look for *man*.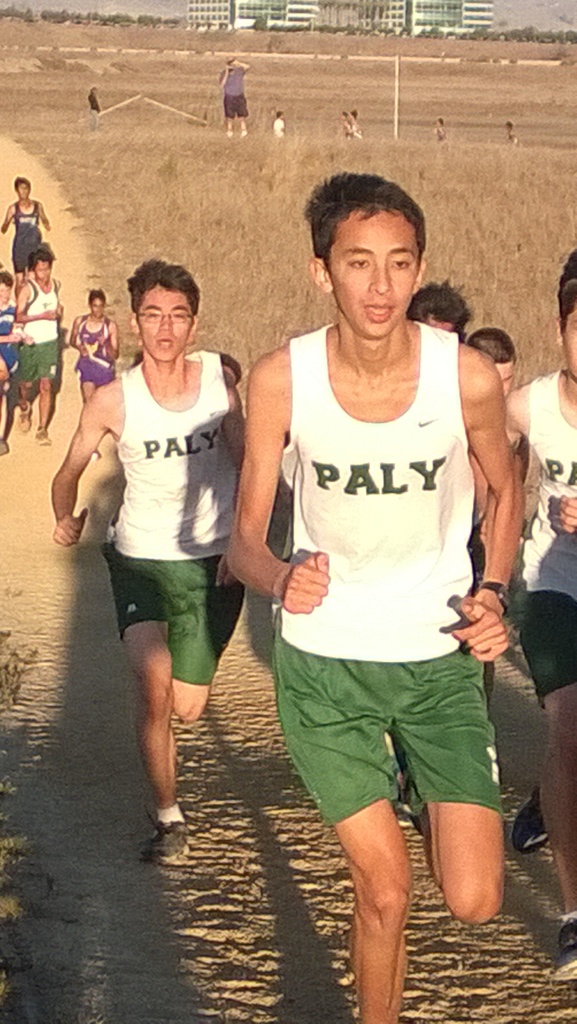
Found: locate(47, 253, 246, 865).
